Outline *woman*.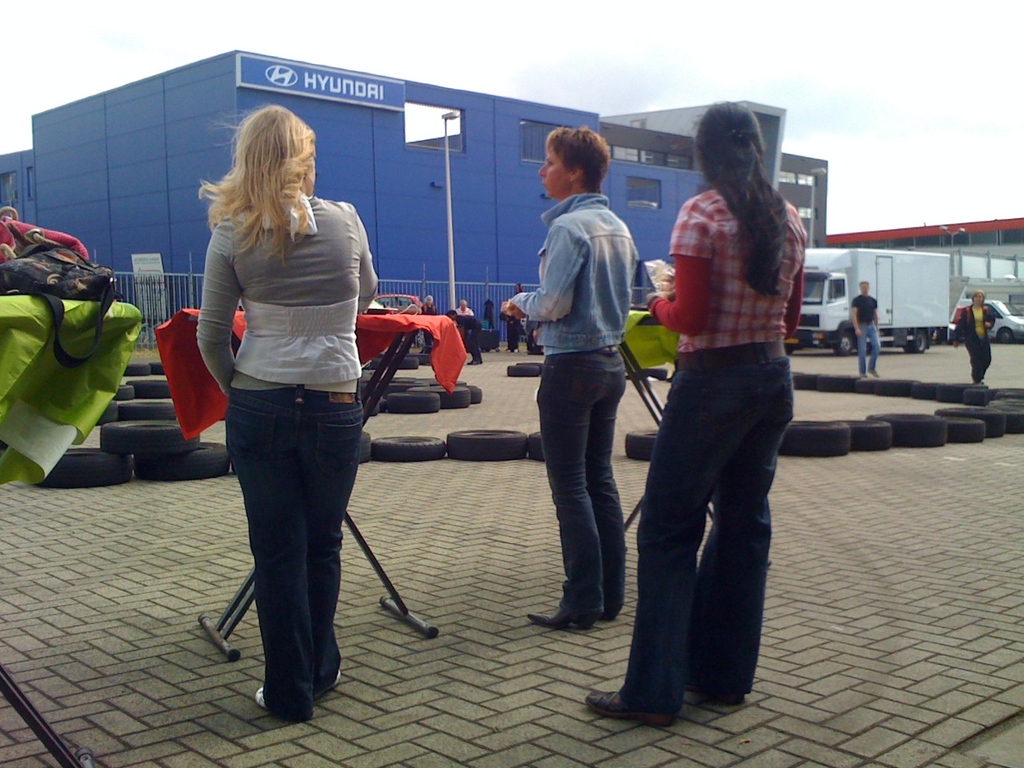
Outline: (x1=583, y1=99, x2=807, y2=729).
